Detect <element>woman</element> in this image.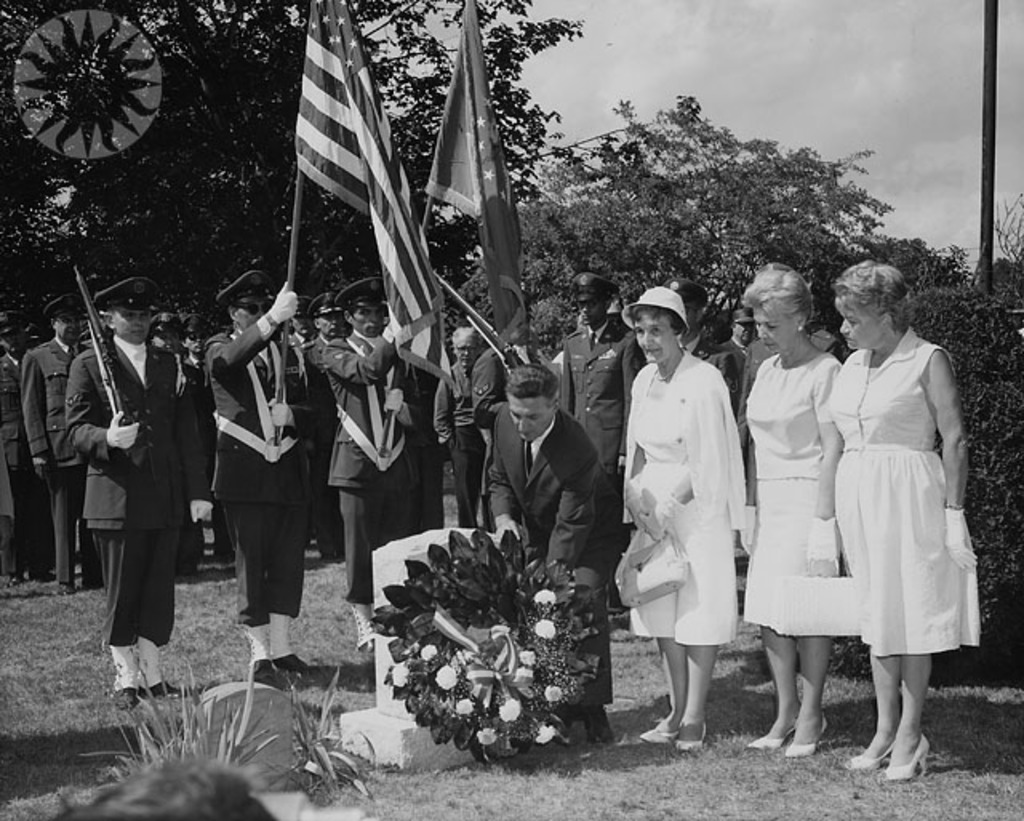
Detection: 798,270,966,760.
